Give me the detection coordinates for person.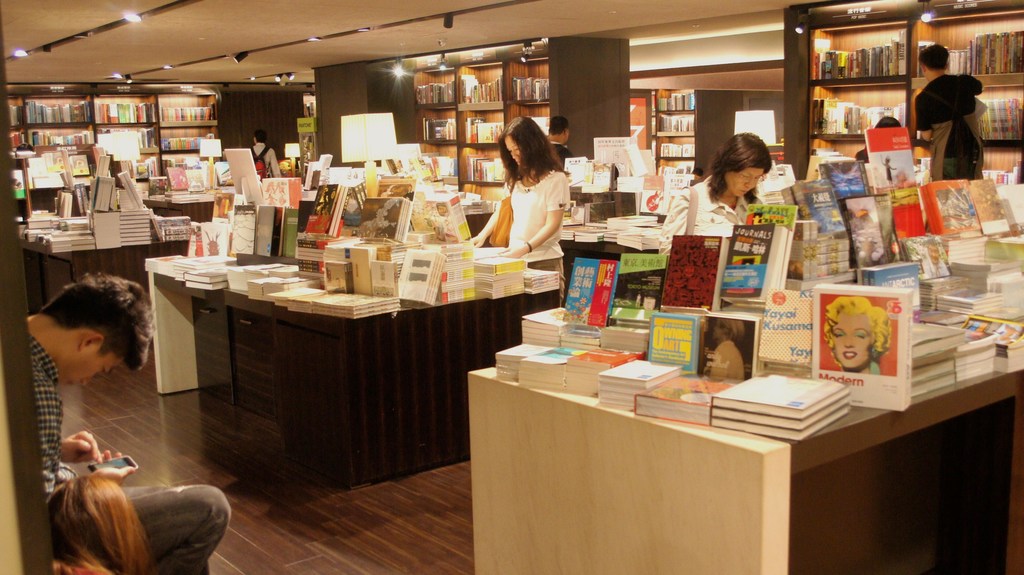
{"left": 662, "top": 129, "right": 772, "bottom": 237}.
